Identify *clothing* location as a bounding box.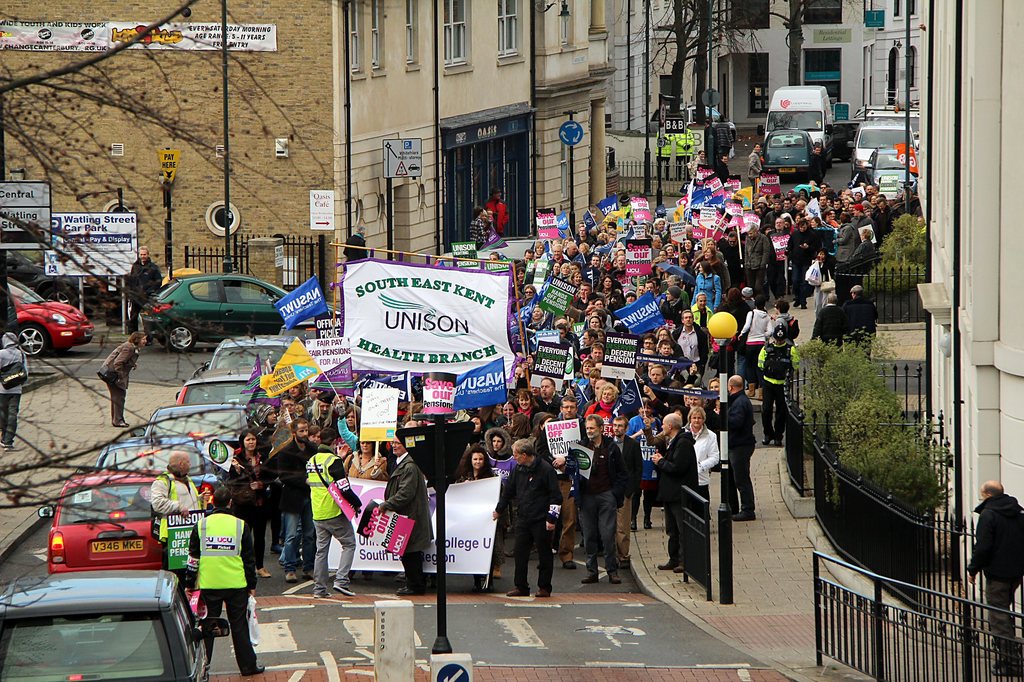
[left=465, top=216, right=486, bottom=251].
